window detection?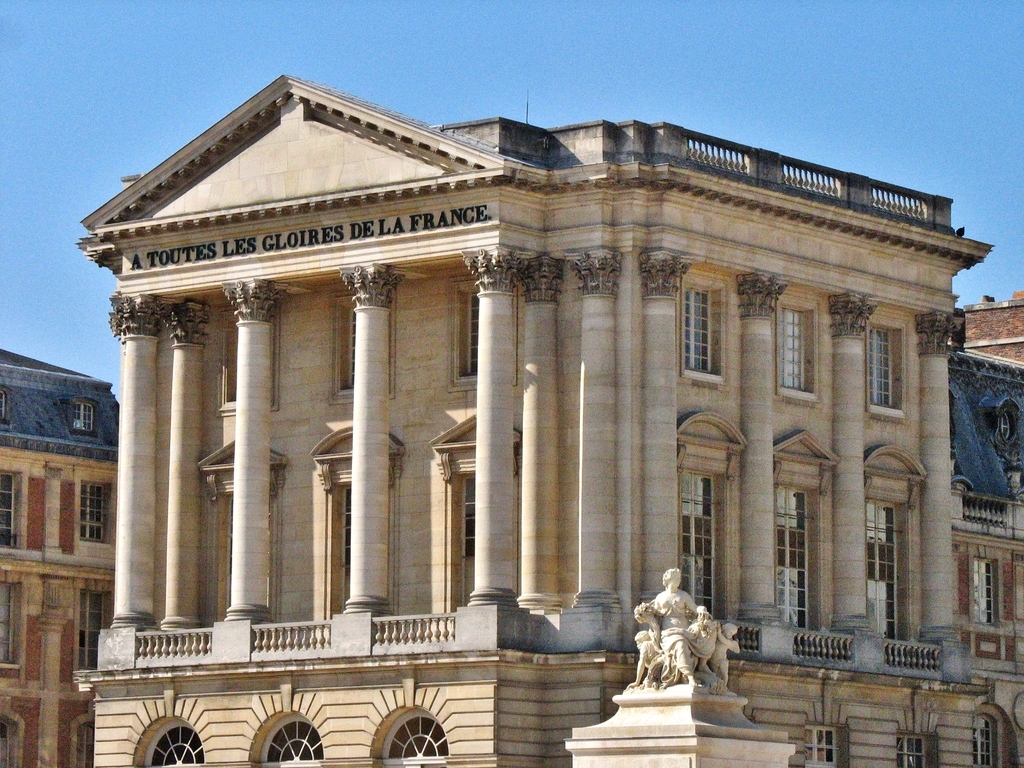
rect(338, 300, 362, 391)
